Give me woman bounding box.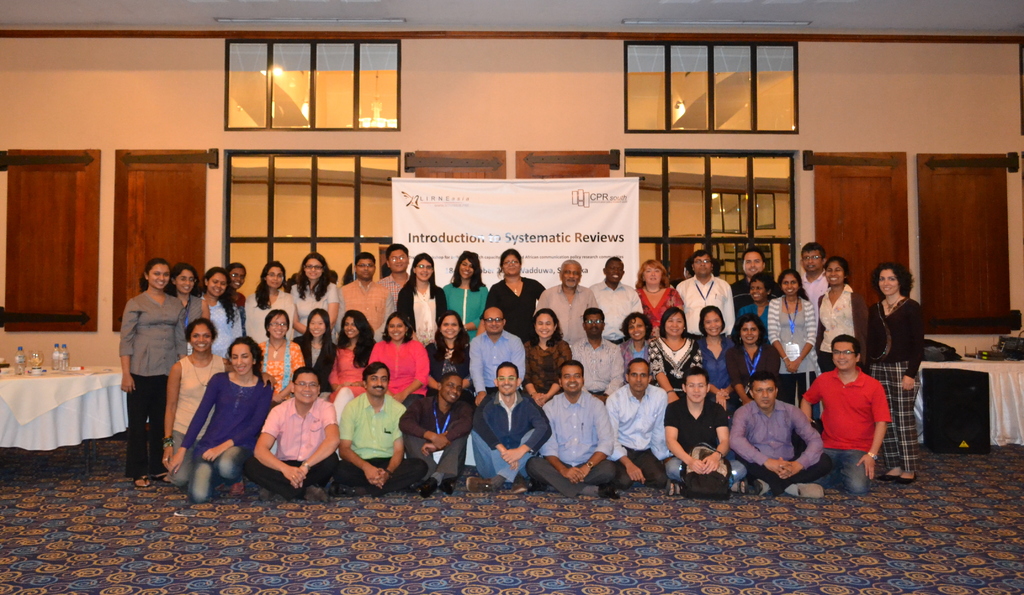
(left=692, top=305, right=741, bottom=420).
